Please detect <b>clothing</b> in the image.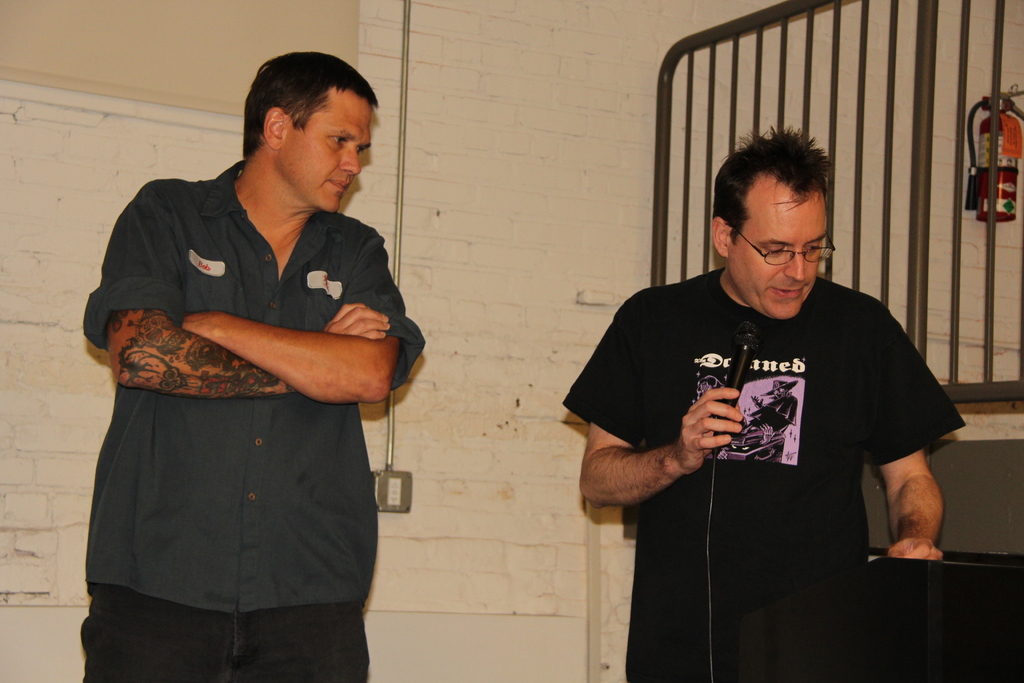
(x1=76, y1=149, x2=404, y2=652).
